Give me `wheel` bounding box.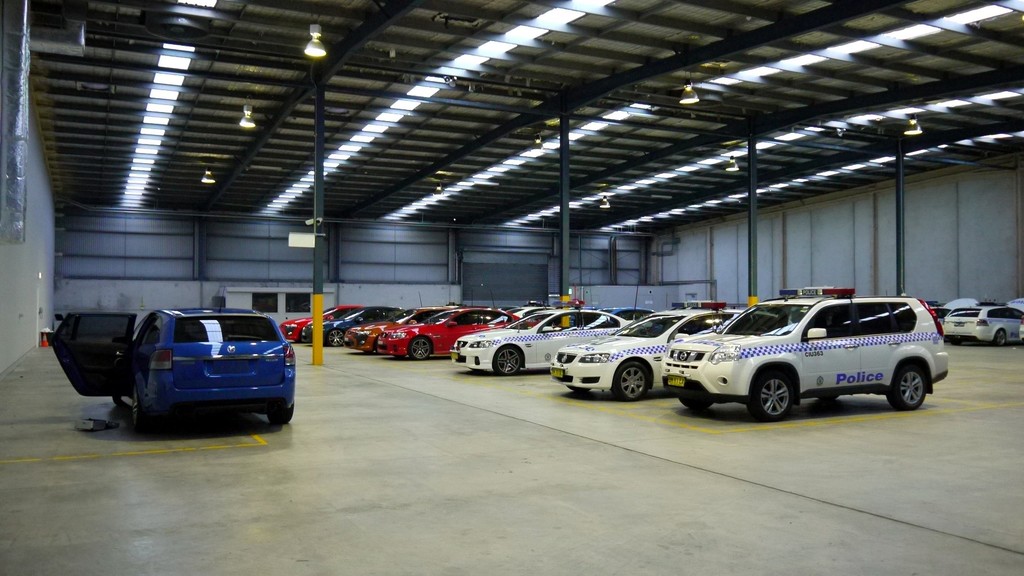
detection(497, 349, 527, 374).
